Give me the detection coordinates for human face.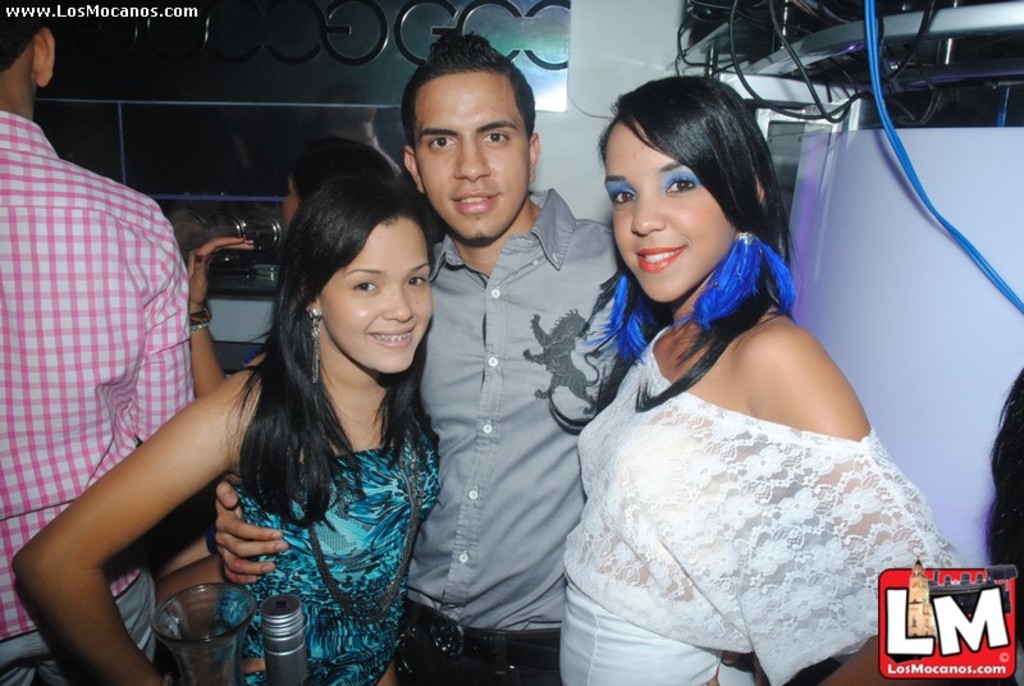
box=[410, 73, 531, 235].
